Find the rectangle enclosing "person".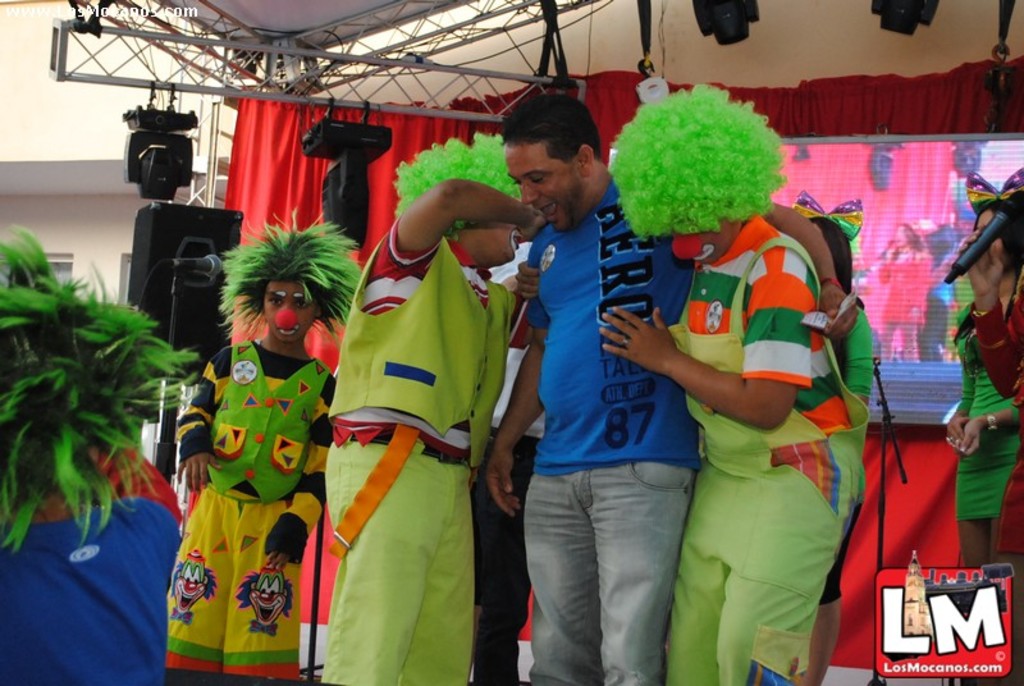
bbox(943, 197, 1023, 568).
